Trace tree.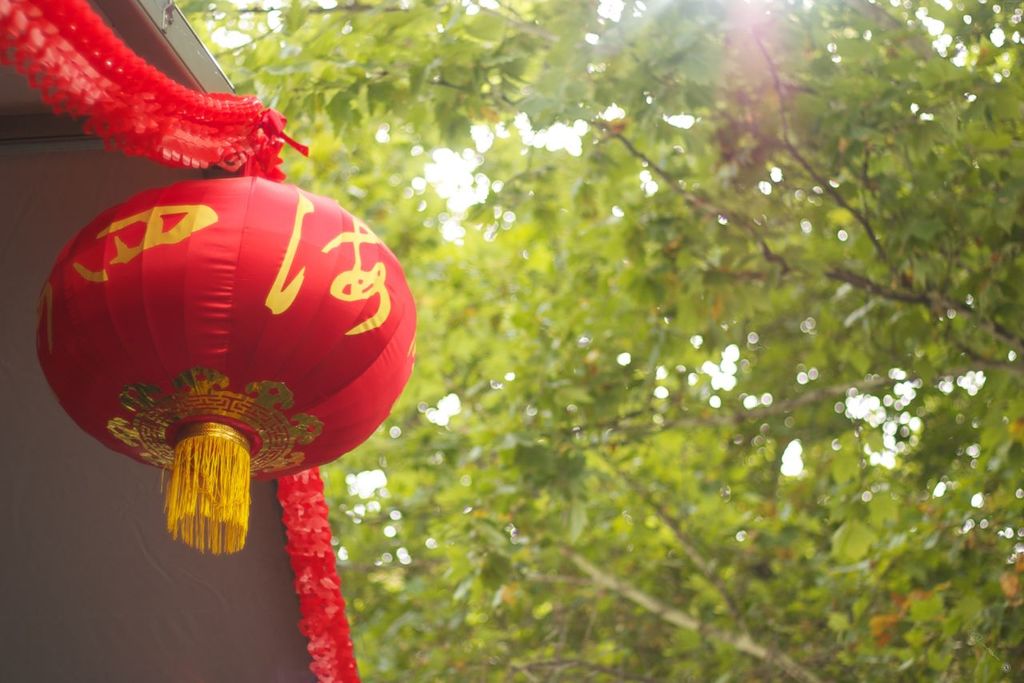
Traced to (x1=179, y1=0, x2=1023, y2=682).
